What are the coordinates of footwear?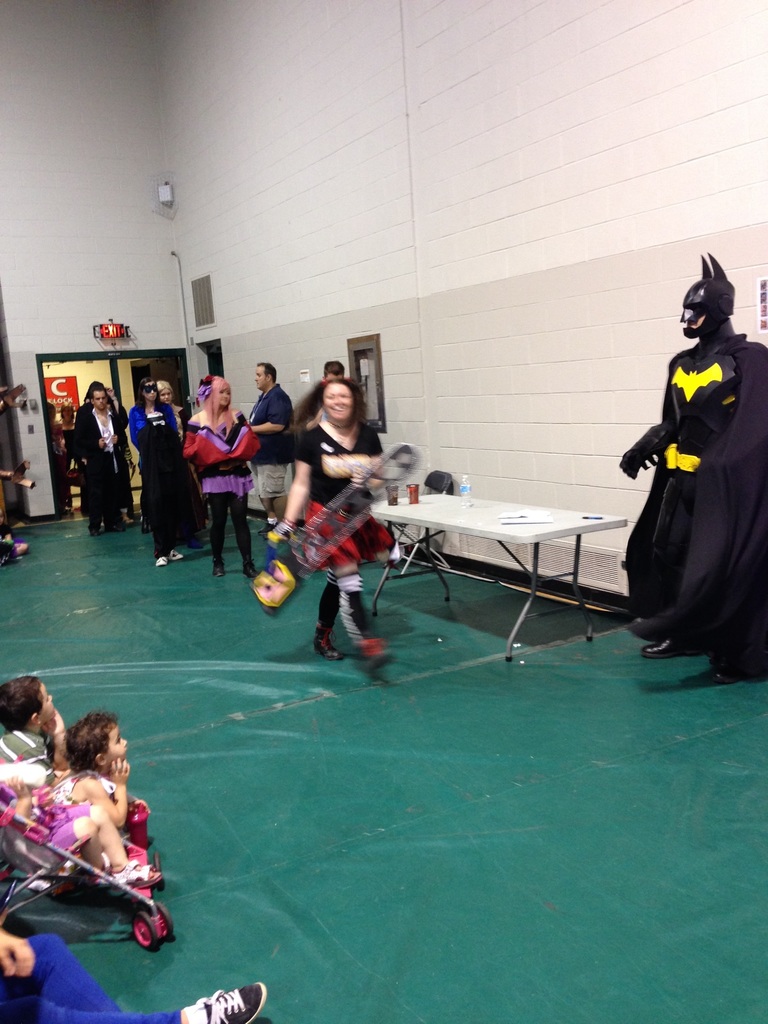
240, 561, 259, 580.
